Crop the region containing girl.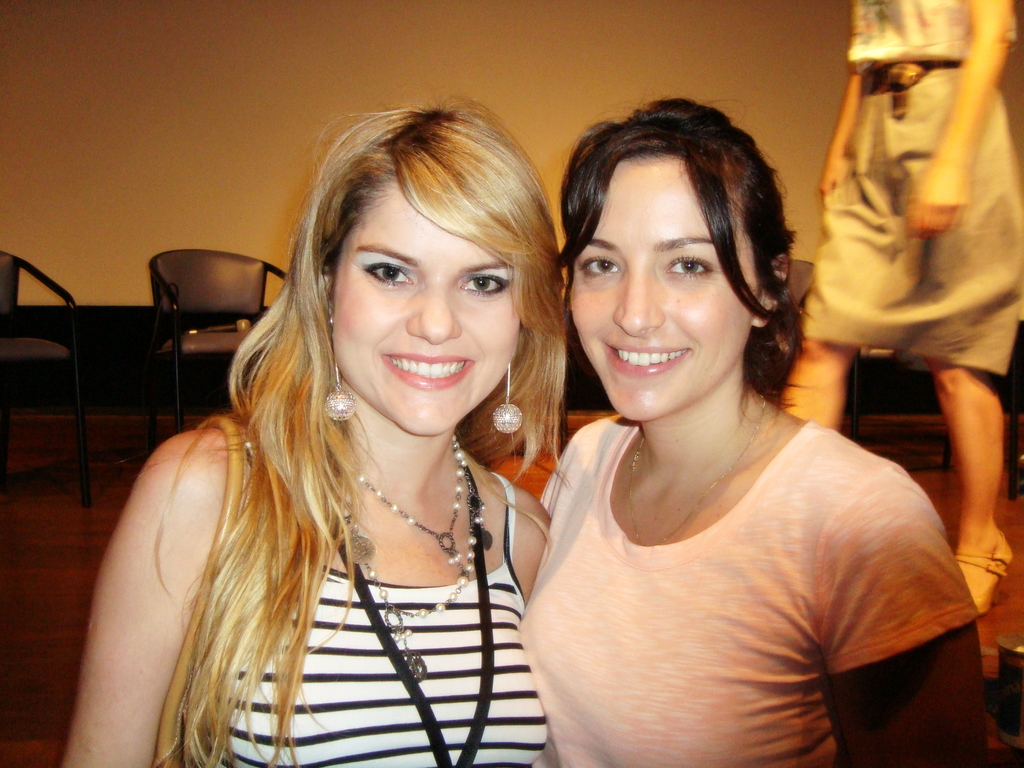
Crop region: 509,98,986,767.
